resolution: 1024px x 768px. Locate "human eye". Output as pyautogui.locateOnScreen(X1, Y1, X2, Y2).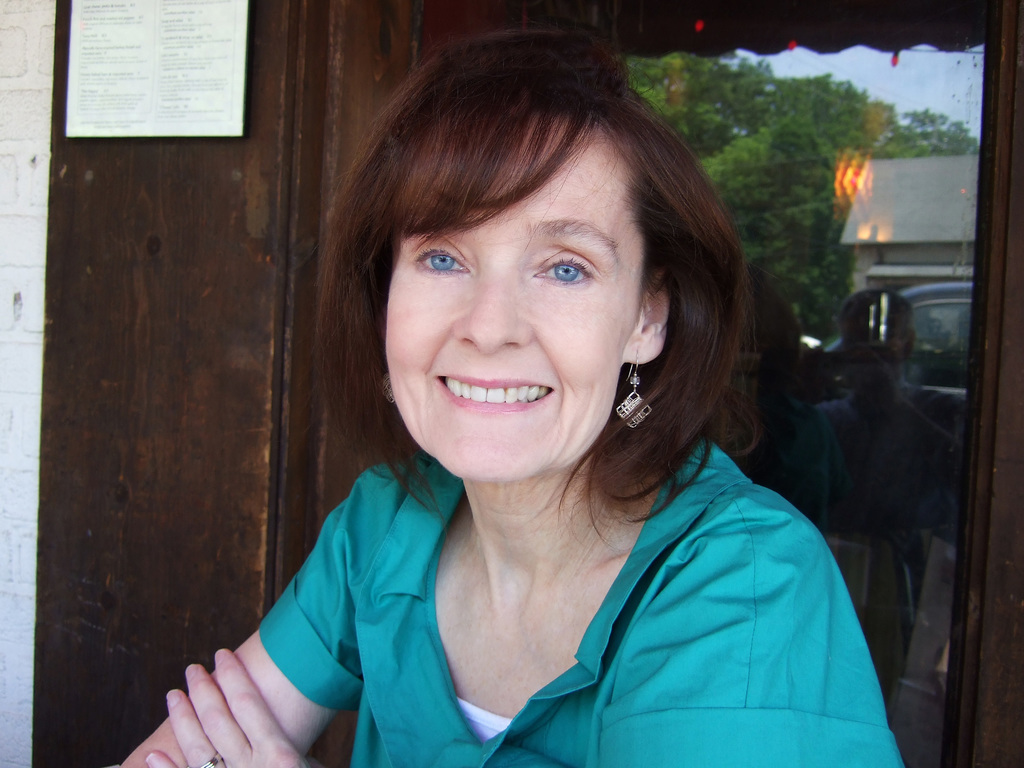
pyautogui.locateOnScreen(529, 246, 597, 288).
